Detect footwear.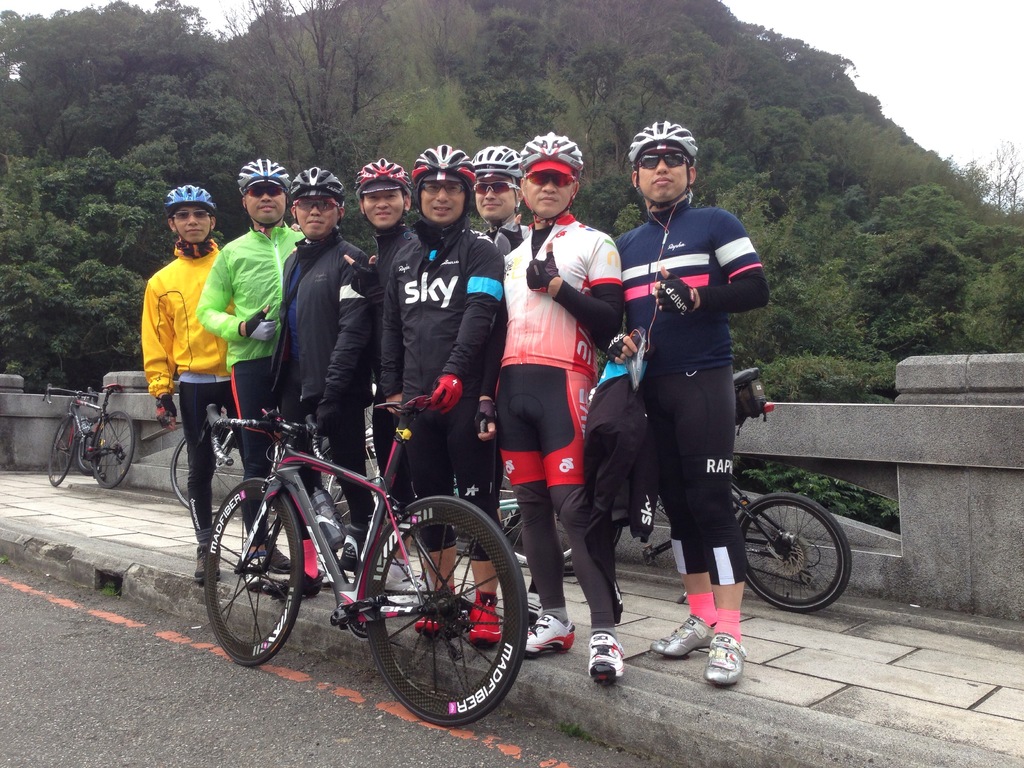
Detected at {"left": 415, "top": 585, "right": 459, "bottom": 637}.
